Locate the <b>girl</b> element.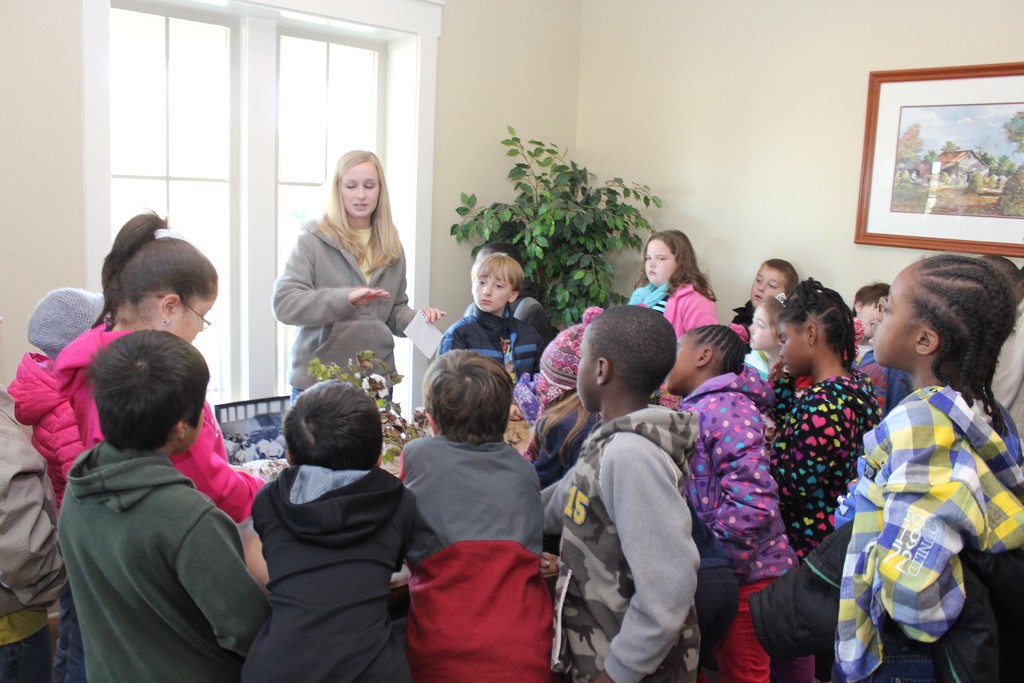
Element bbox: x1=2, y1=208, x2=269, y2=682.
